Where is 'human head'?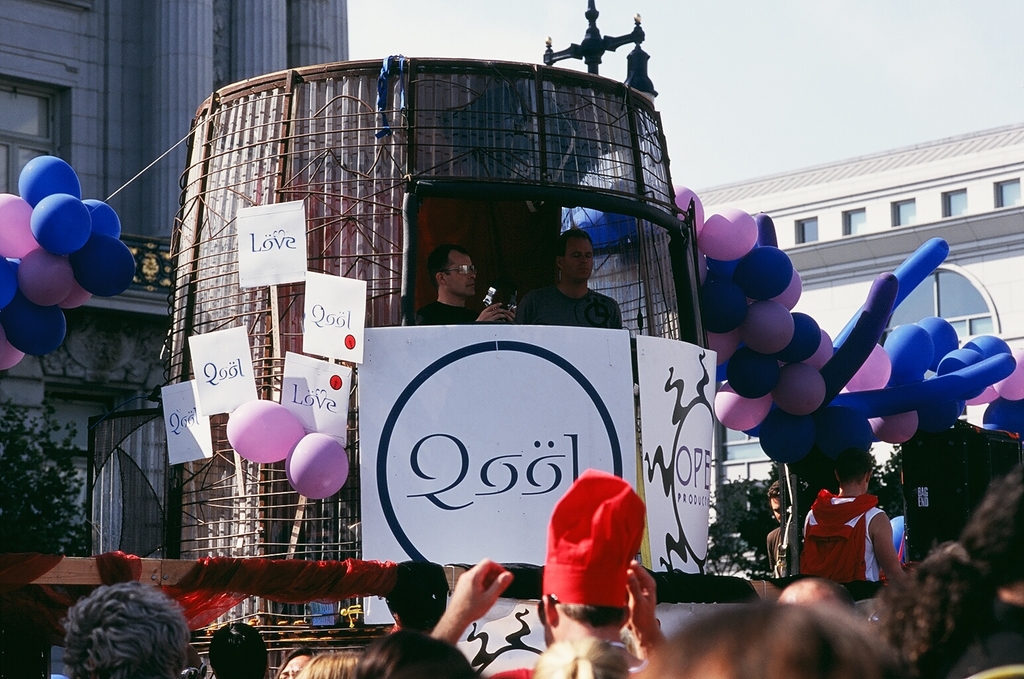
rect(531, 633, 622, 678).
